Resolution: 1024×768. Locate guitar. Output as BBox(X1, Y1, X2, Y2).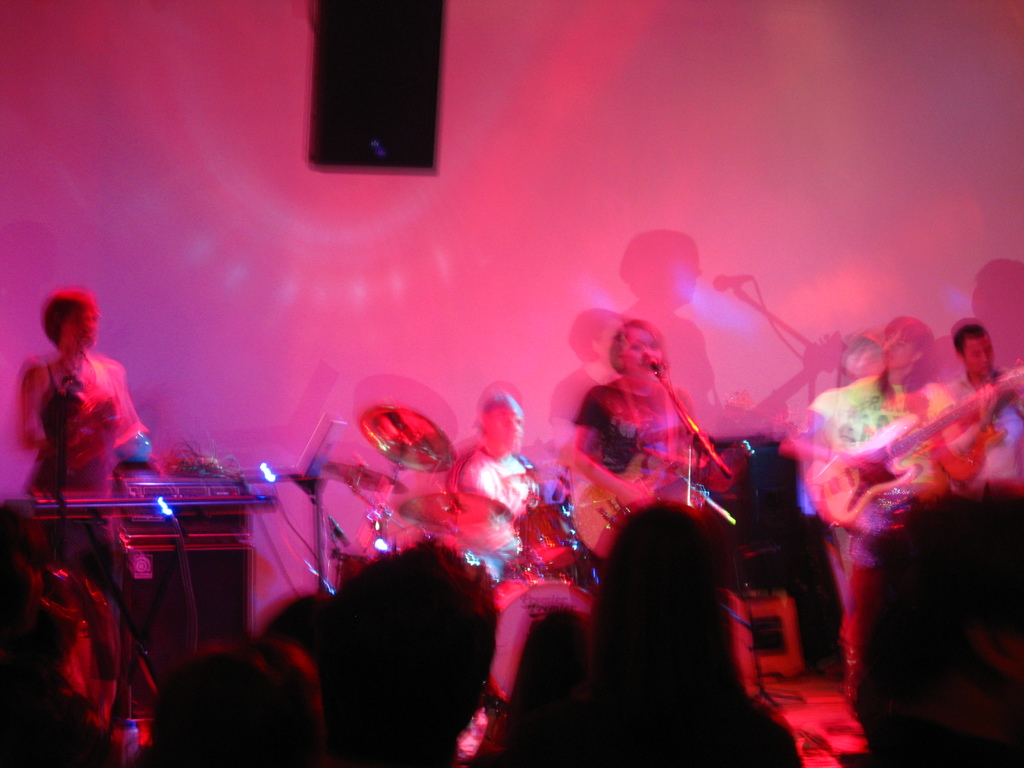
BBox(933, 363, 1023, 490).
